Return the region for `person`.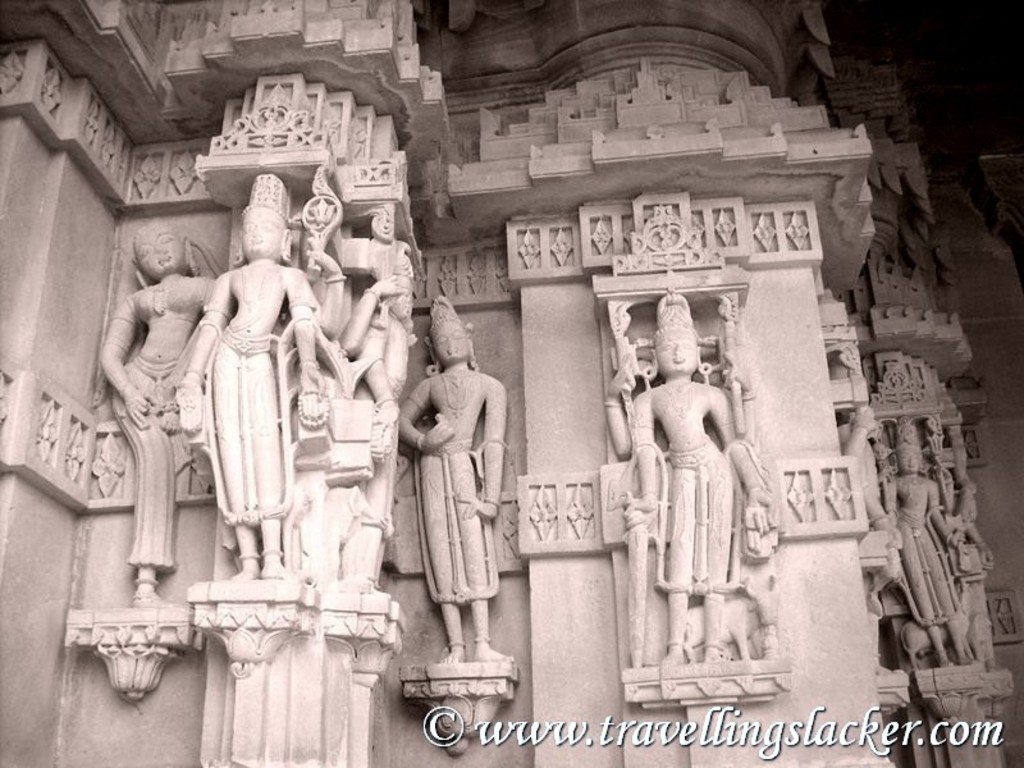
(602,291,774,664).
